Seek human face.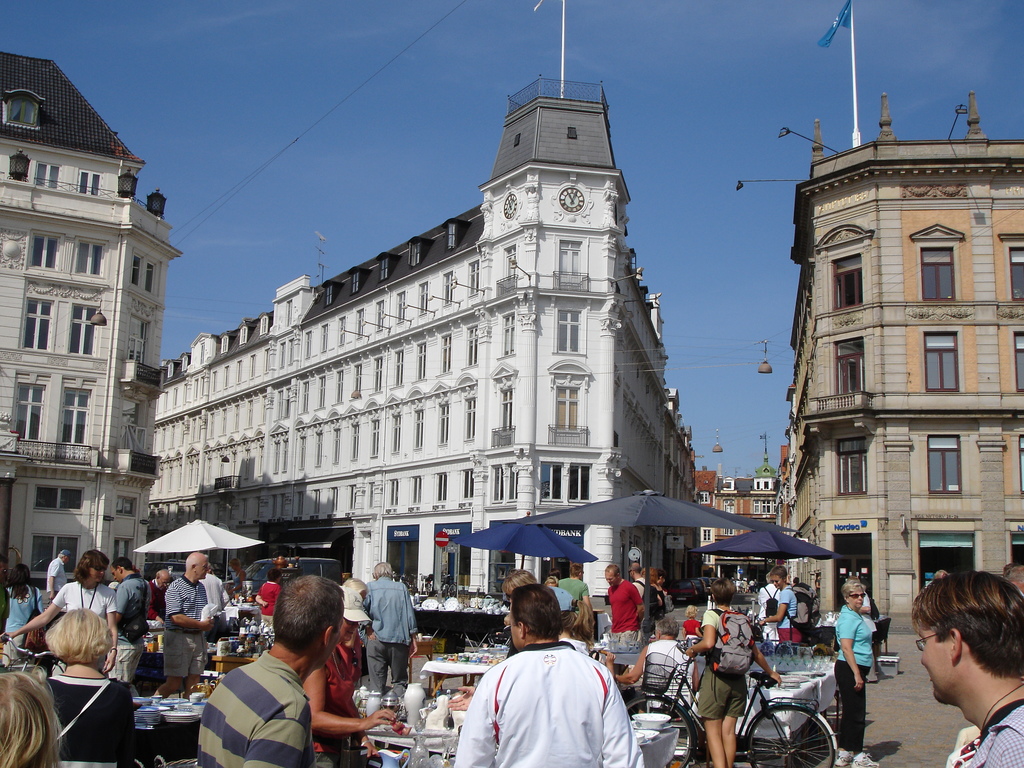
x1=196 y1=553 x2=209 y2=579.
